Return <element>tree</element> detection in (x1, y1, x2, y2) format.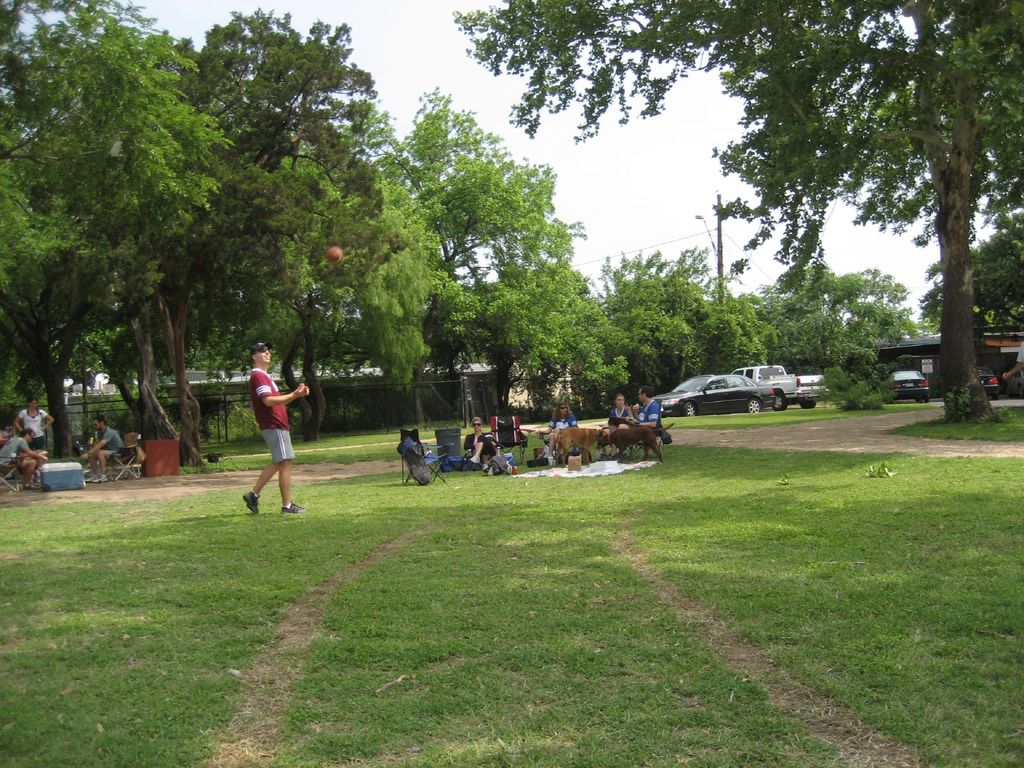
(972, 209, 1023, 340).
